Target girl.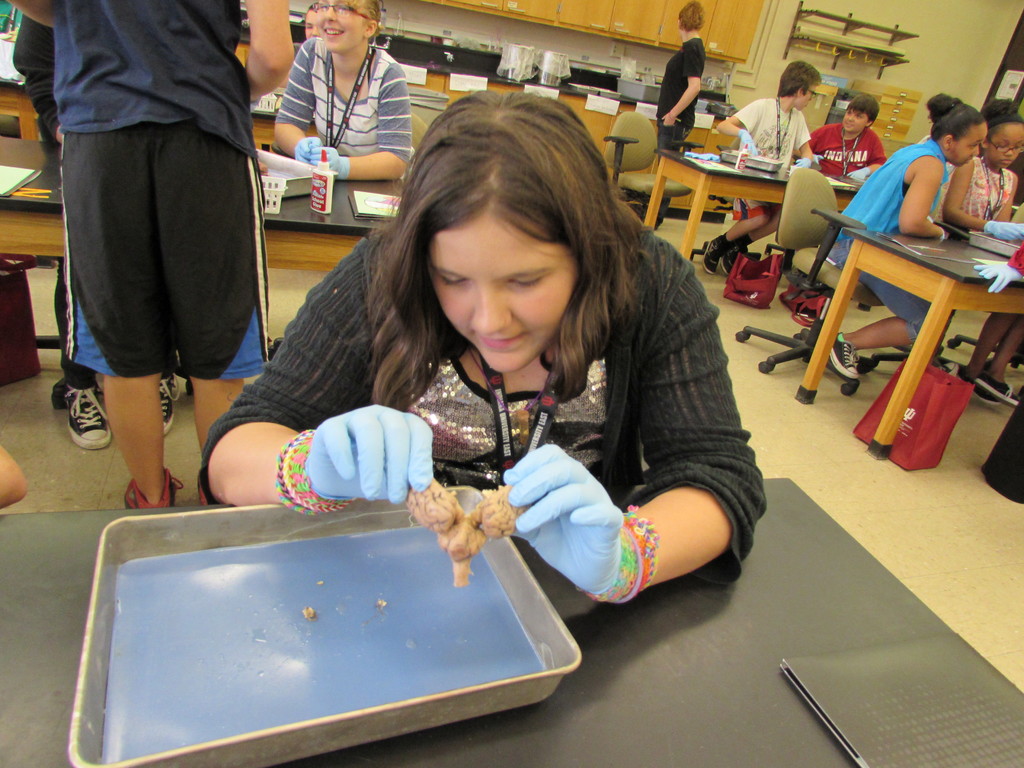
Target region: left=940, top=94, right=1023, bottom=403.
